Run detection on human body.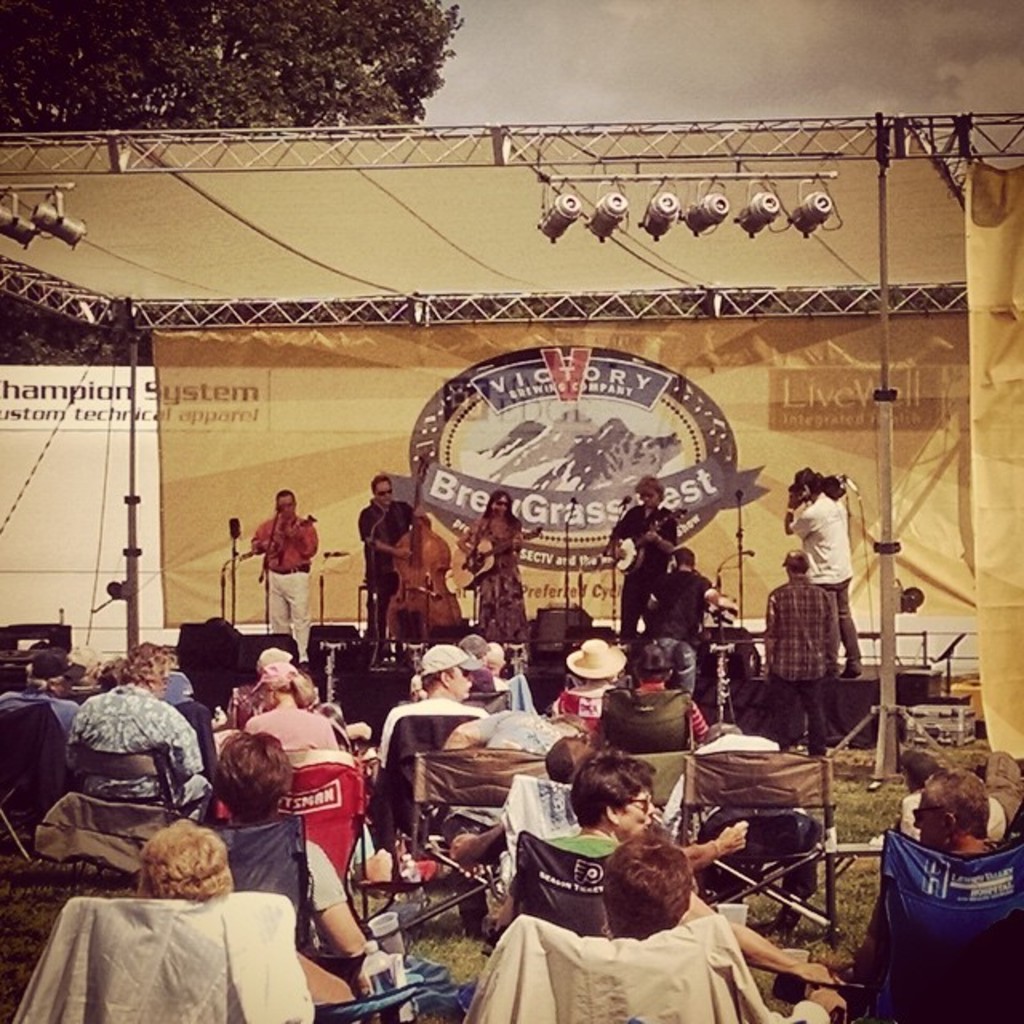
Result: pyautogui.locateOnScreen(205, 733, 363, 966).
